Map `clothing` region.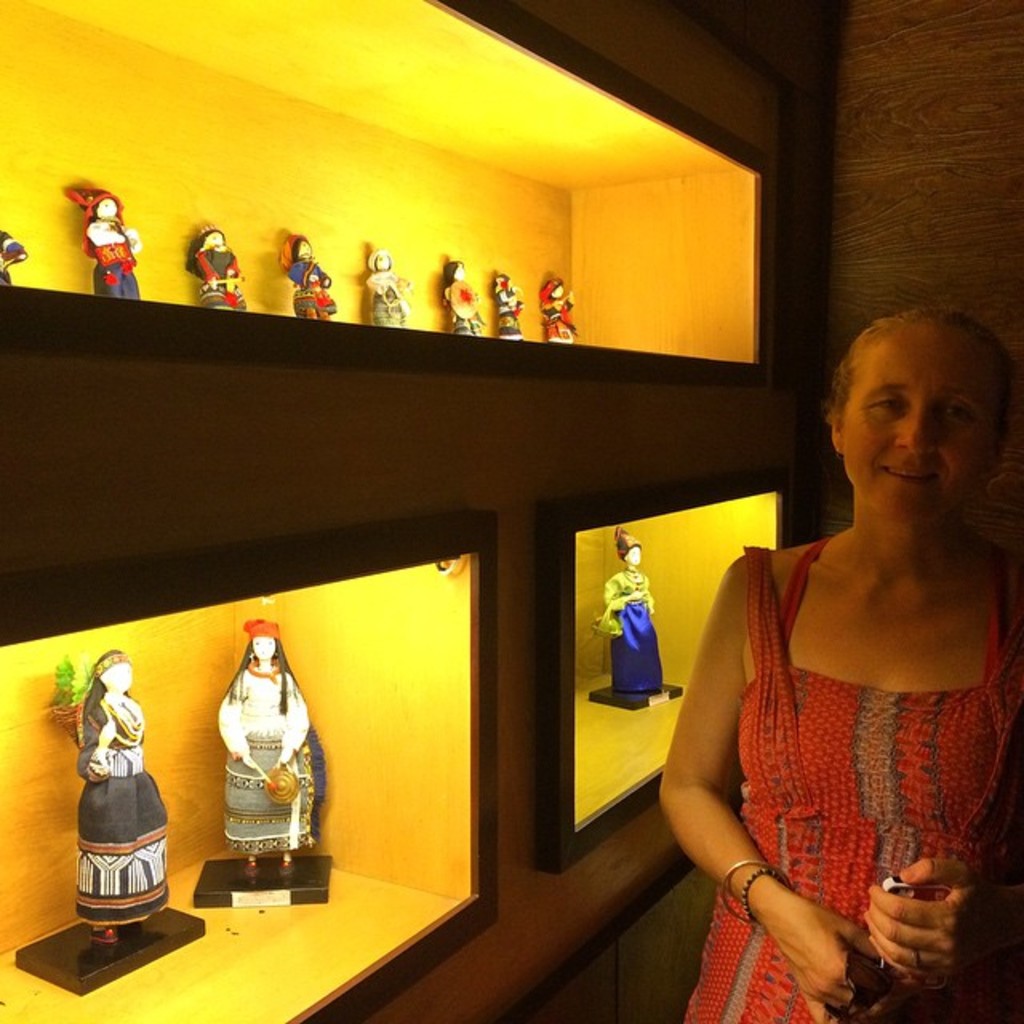
Mapped to <box>195,253,240,317</box>.
